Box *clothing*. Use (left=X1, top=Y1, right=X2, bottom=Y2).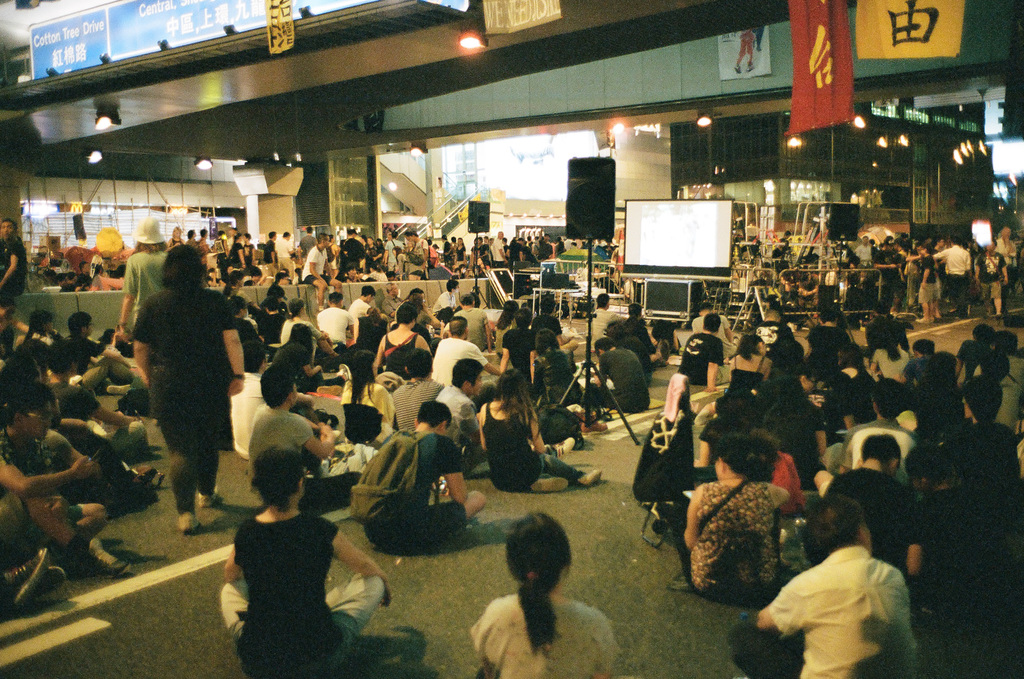
(left=122, top=248, right=174, bottom=329).
